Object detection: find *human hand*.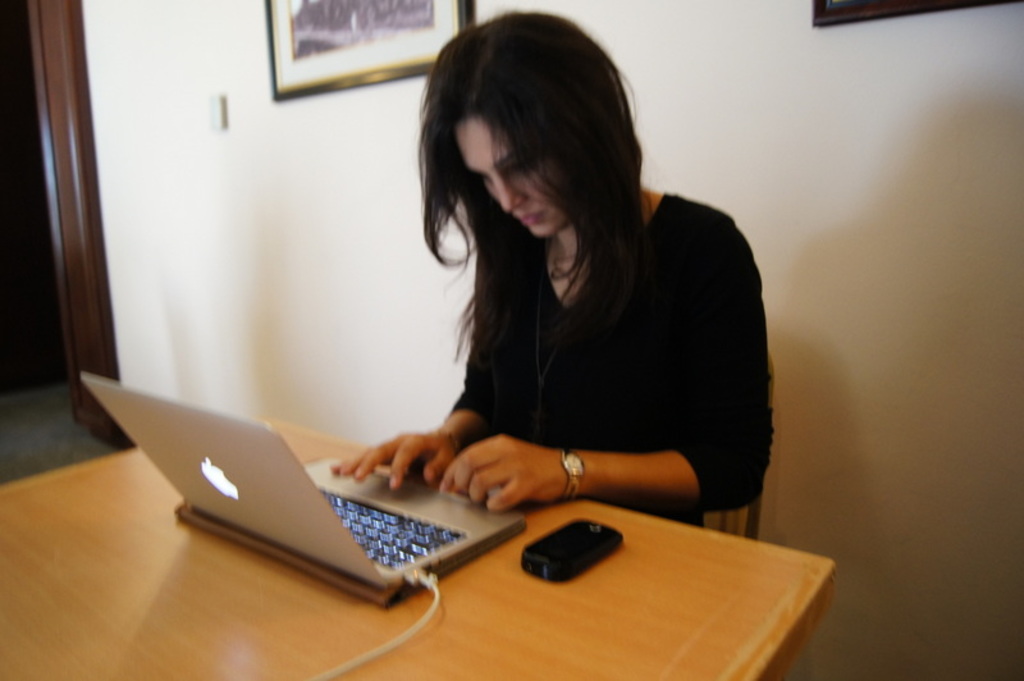
[left=439, top=426, right=571, bottom=511].
